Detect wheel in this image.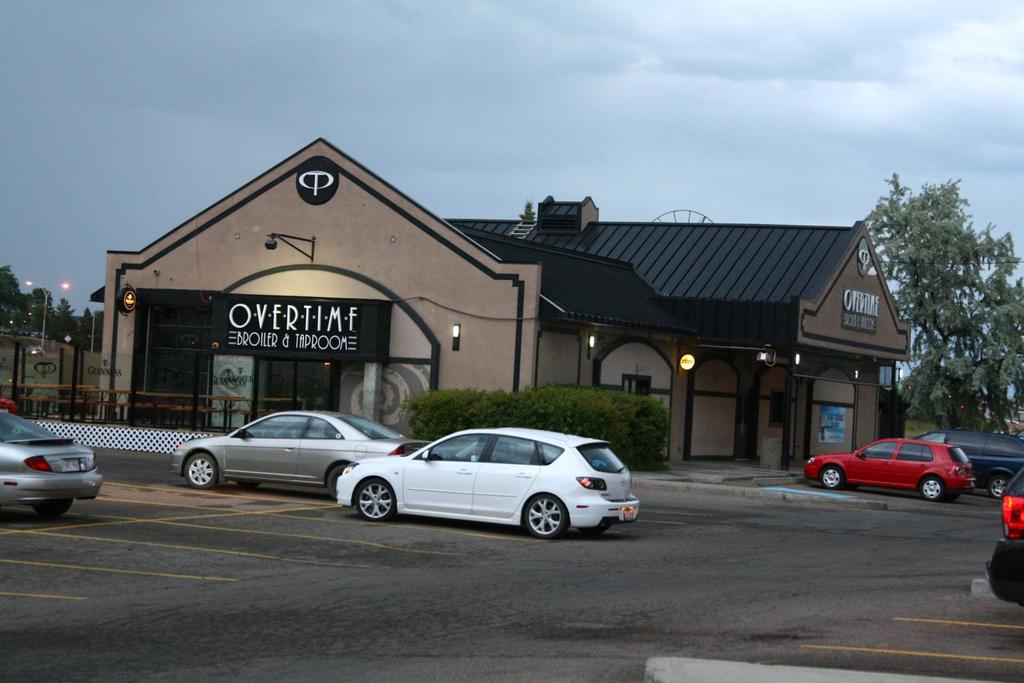
Detection: (982,470,1004,499).
